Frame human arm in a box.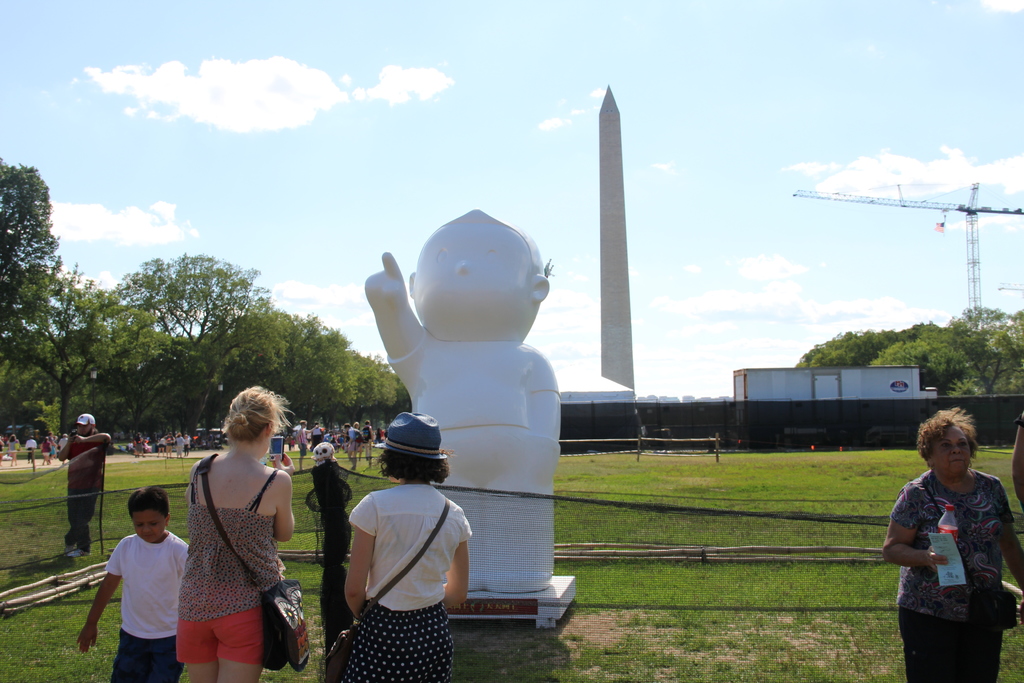
region(1007, 413, 1023, 498).
